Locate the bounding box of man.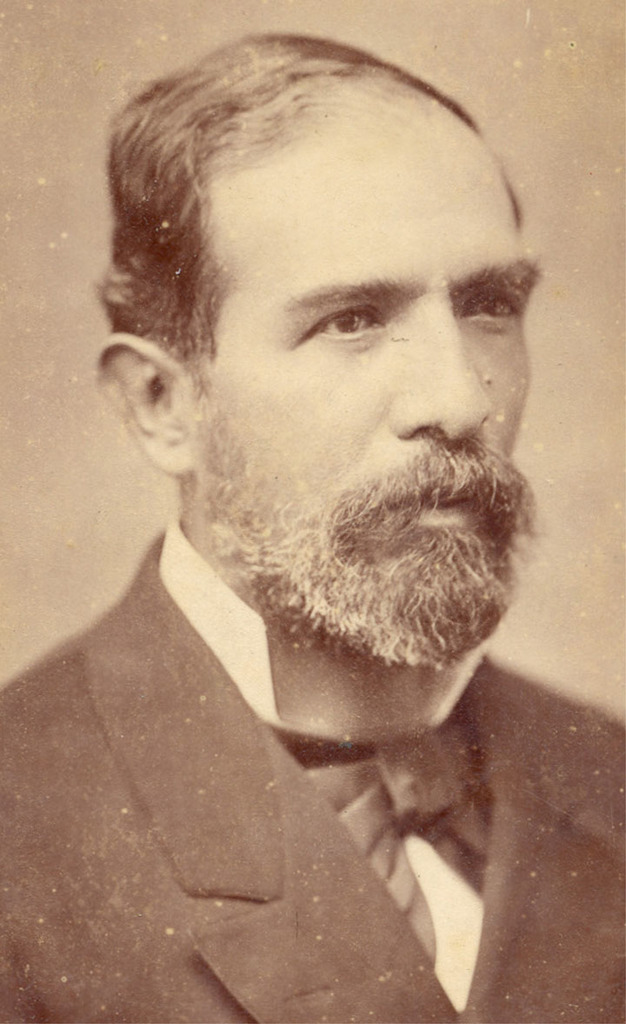
Bounding box: [49, 38, 581, 995].
